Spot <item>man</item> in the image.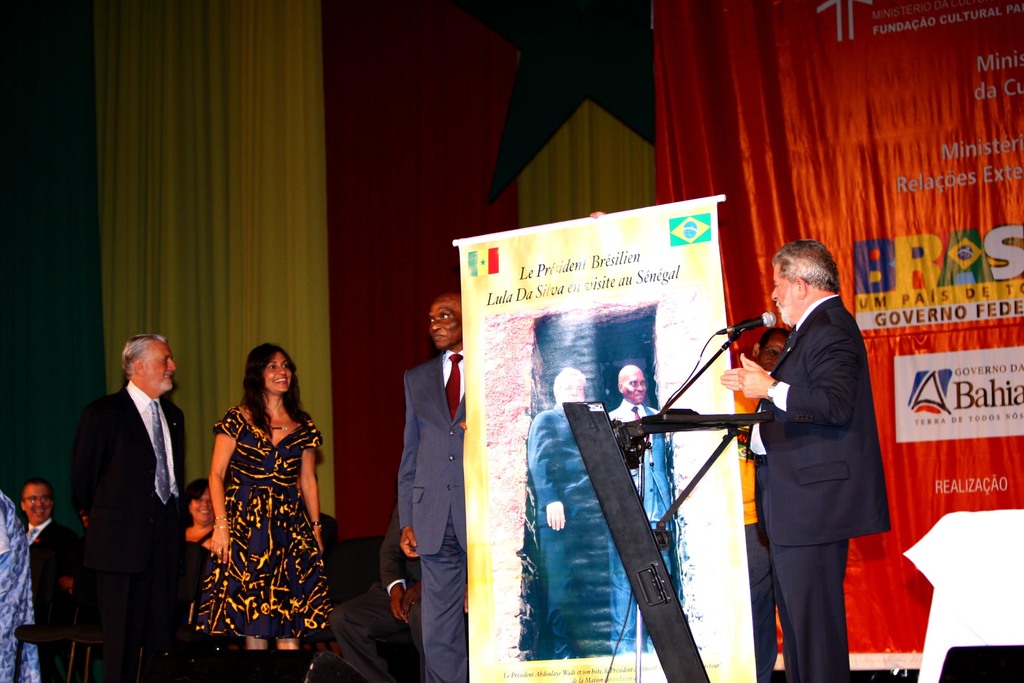
<item>man</item> found at (18, 478, 85, 622).
